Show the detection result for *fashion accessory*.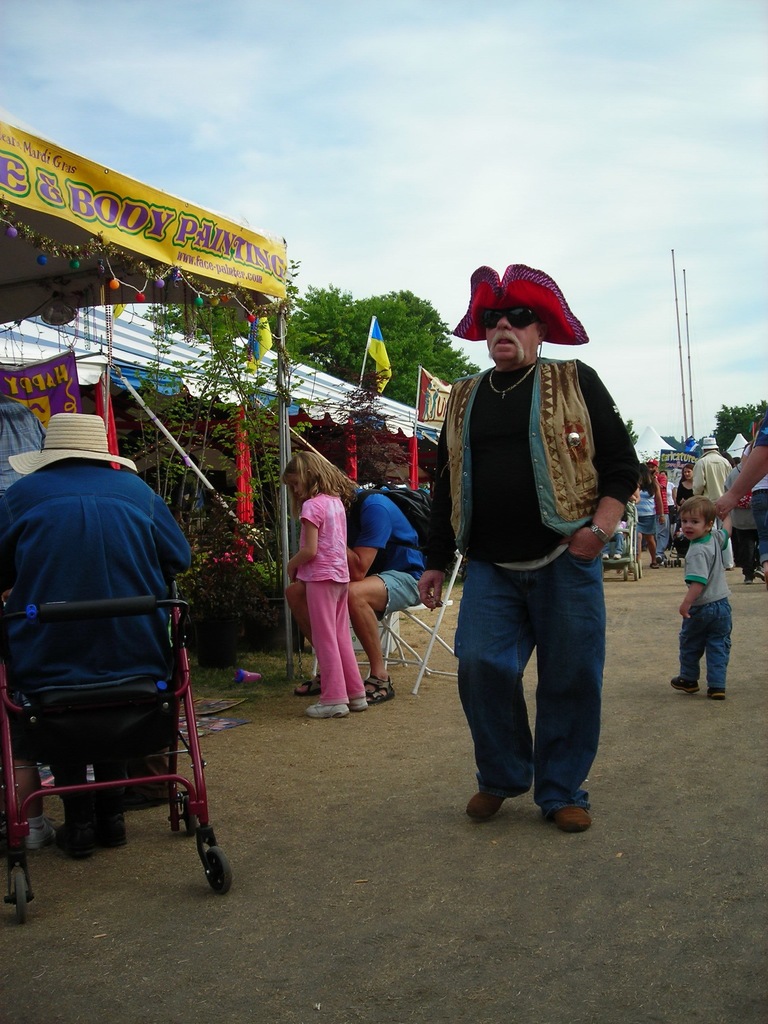
587, 528, 611, 545.
